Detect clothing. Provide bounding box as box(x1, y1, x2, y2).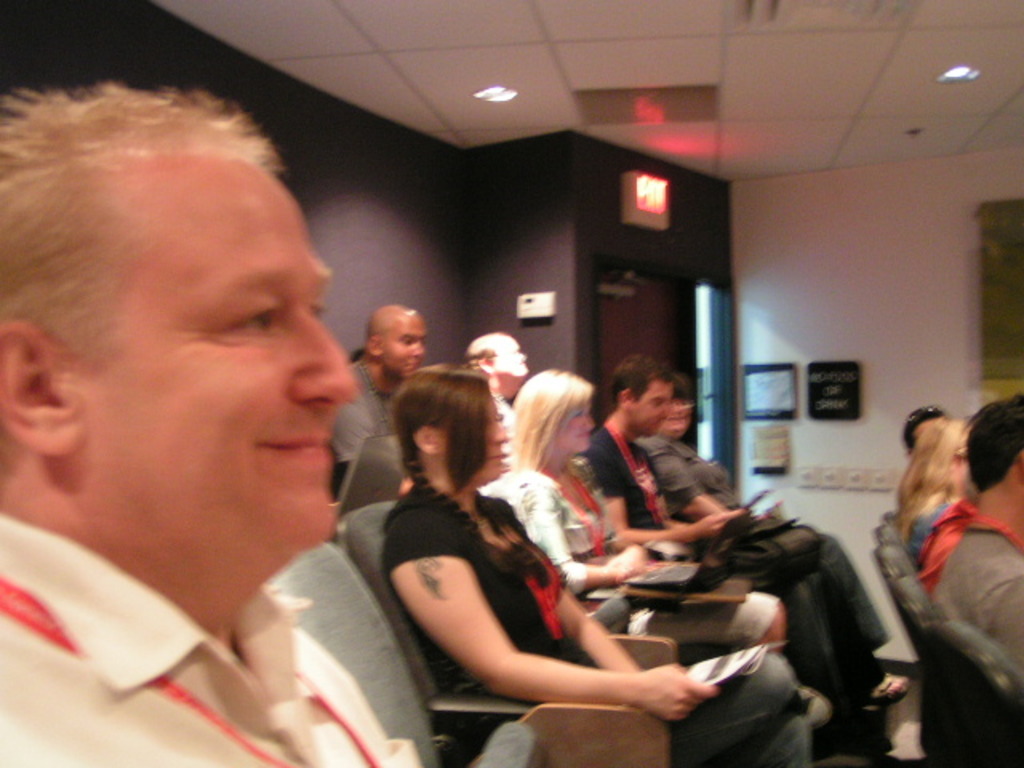
box(326, 360, 413, 494).
